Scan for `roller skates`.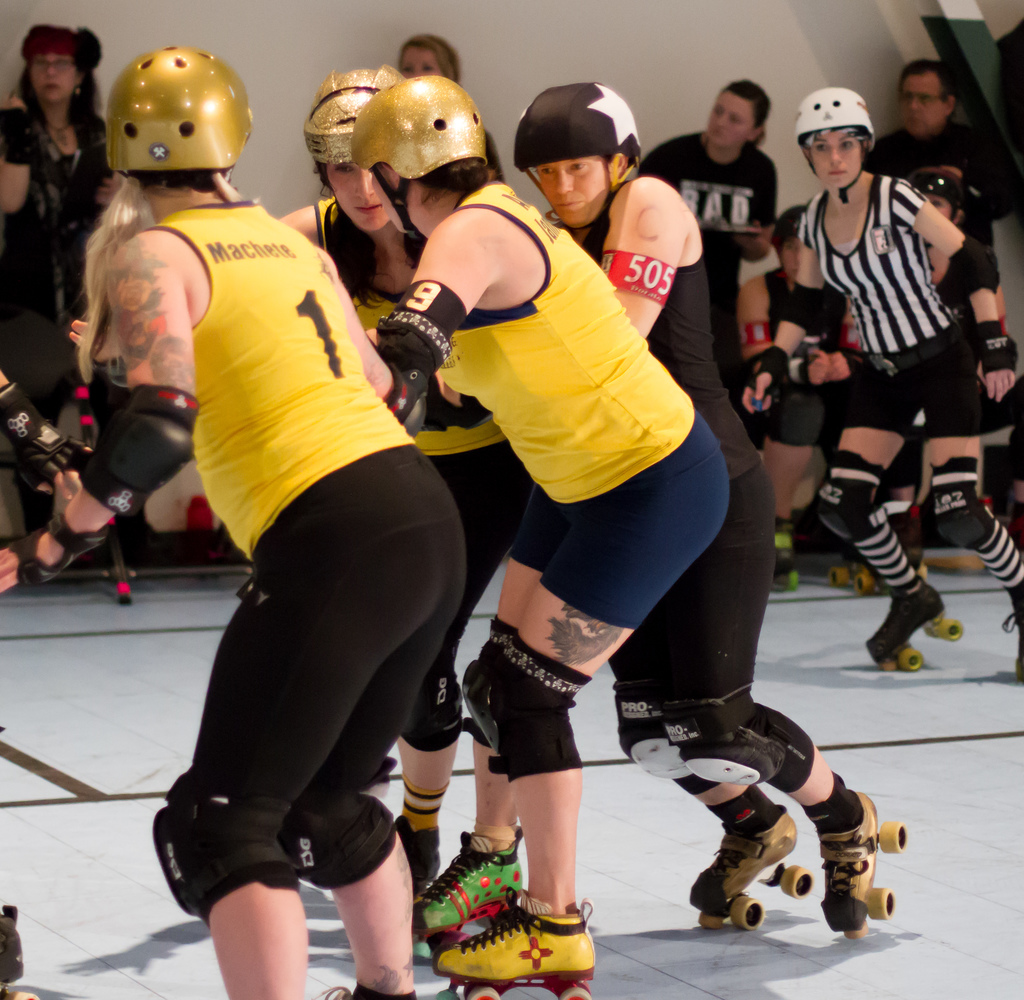
Scan result: 409:828:524:969.
